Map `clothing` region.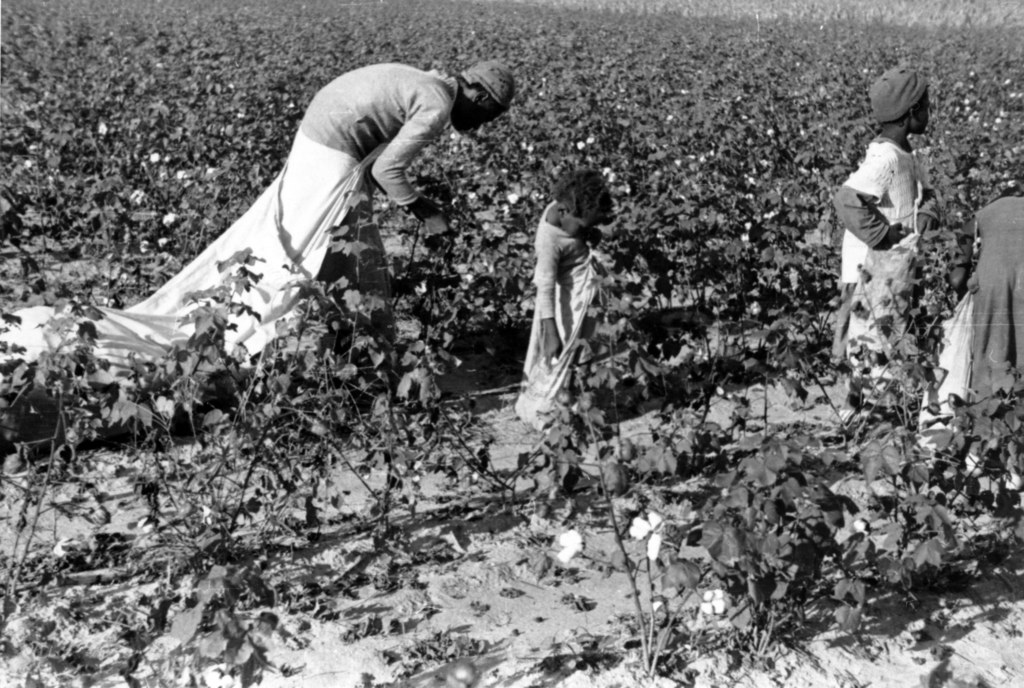
Mapped to (x1=831, y1=138, x2=942, y2=384).
